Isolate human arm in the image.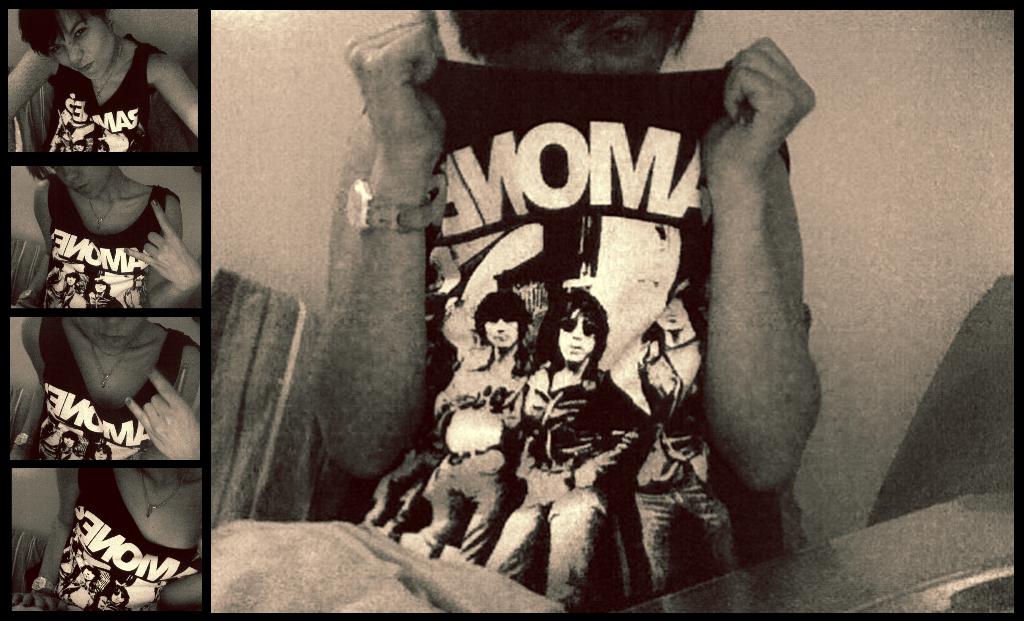
Isolated region: 33,462,86,593.
